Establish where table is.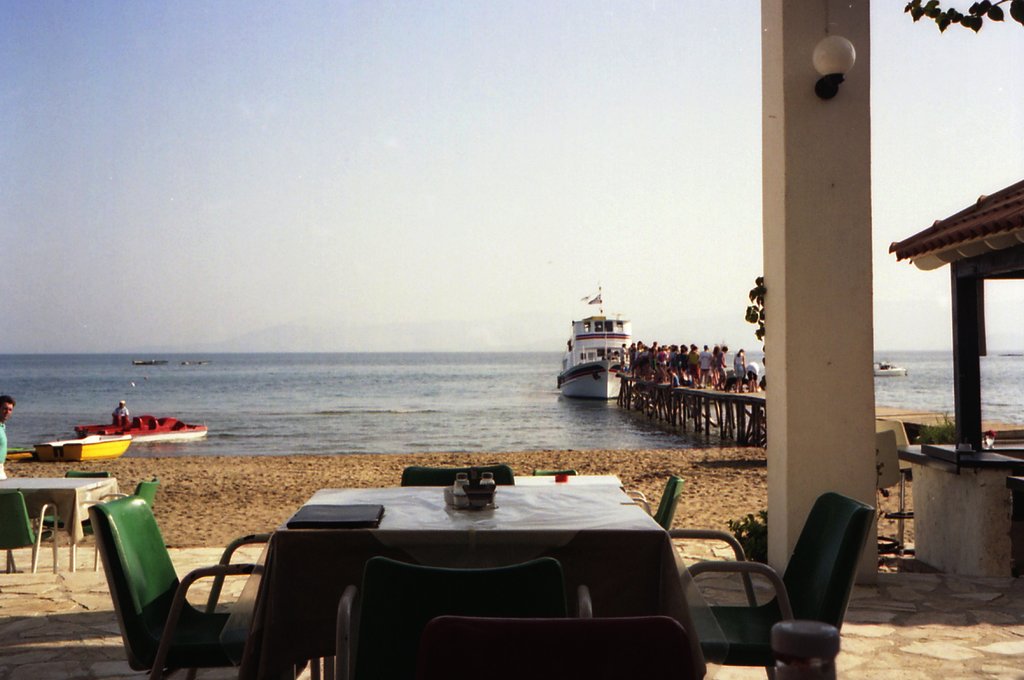
Established at {"x1": 209, "y1": 452, "x2": 738, "y2": 679}.
